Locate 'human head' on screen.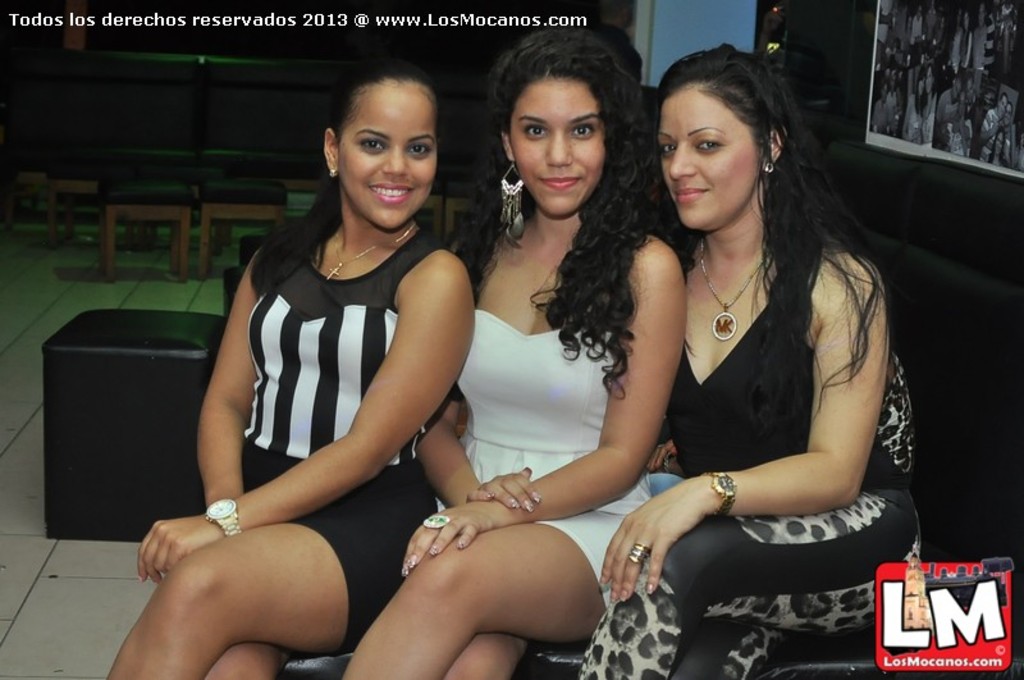
On screen at left=657, top=47, right=799, bottom=213.
